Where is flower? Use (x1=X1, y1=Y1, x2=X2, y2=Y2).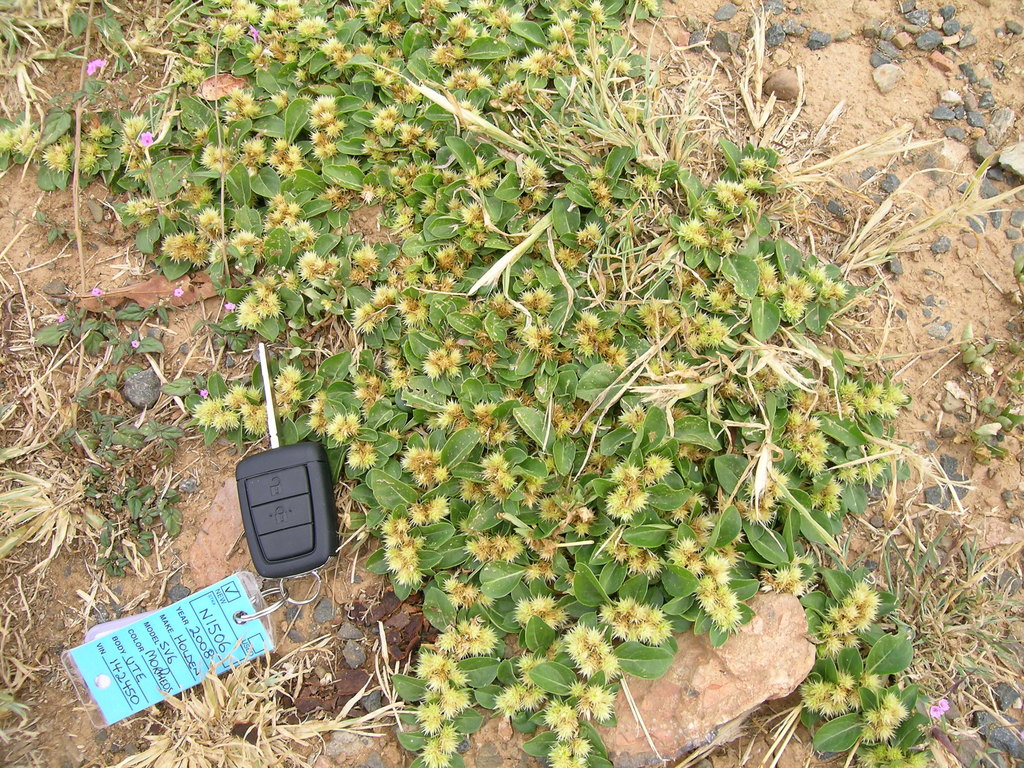
(x1=131, y1=339, x2=141, y2=352).
